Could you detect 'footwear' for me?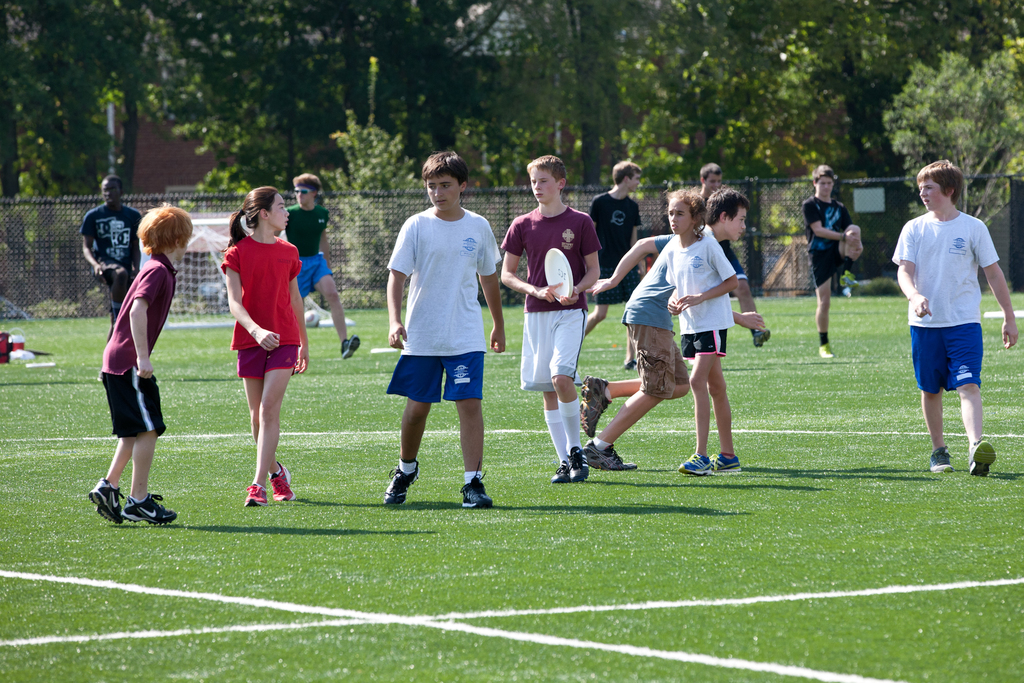
Detection result: 819 340 838 359.
